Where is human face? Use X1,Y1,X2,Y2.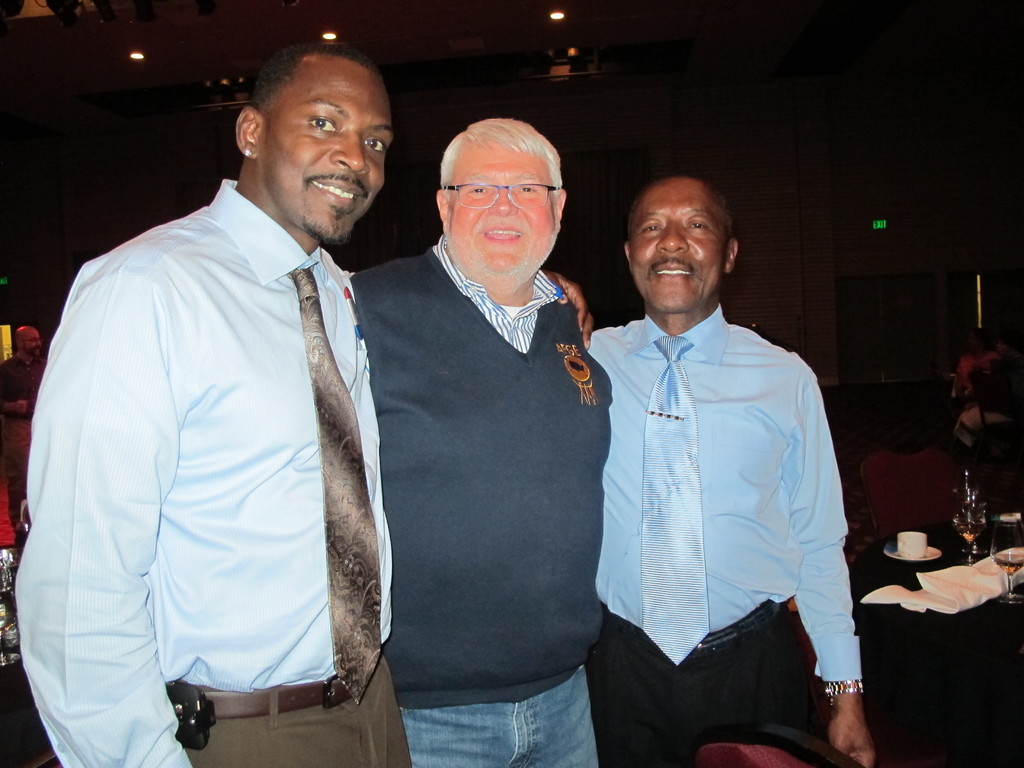
448,145,557,276.
